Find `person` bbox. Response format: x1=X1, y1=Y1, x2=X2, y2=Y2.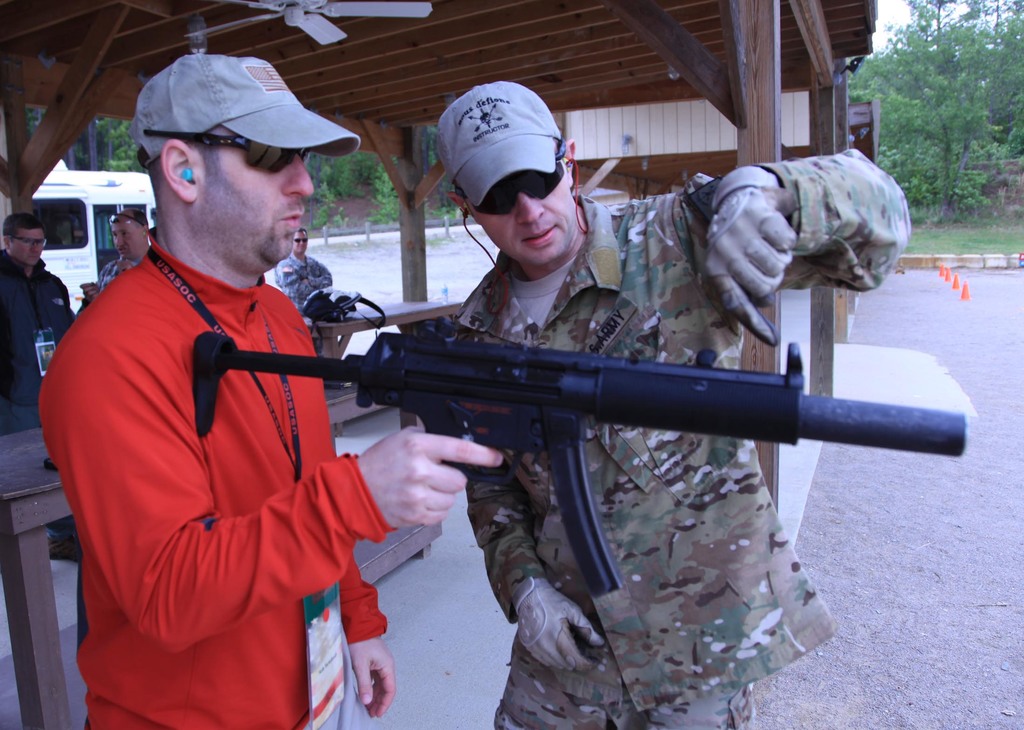
x1=47, y1=47, x2=511, y2=729.
